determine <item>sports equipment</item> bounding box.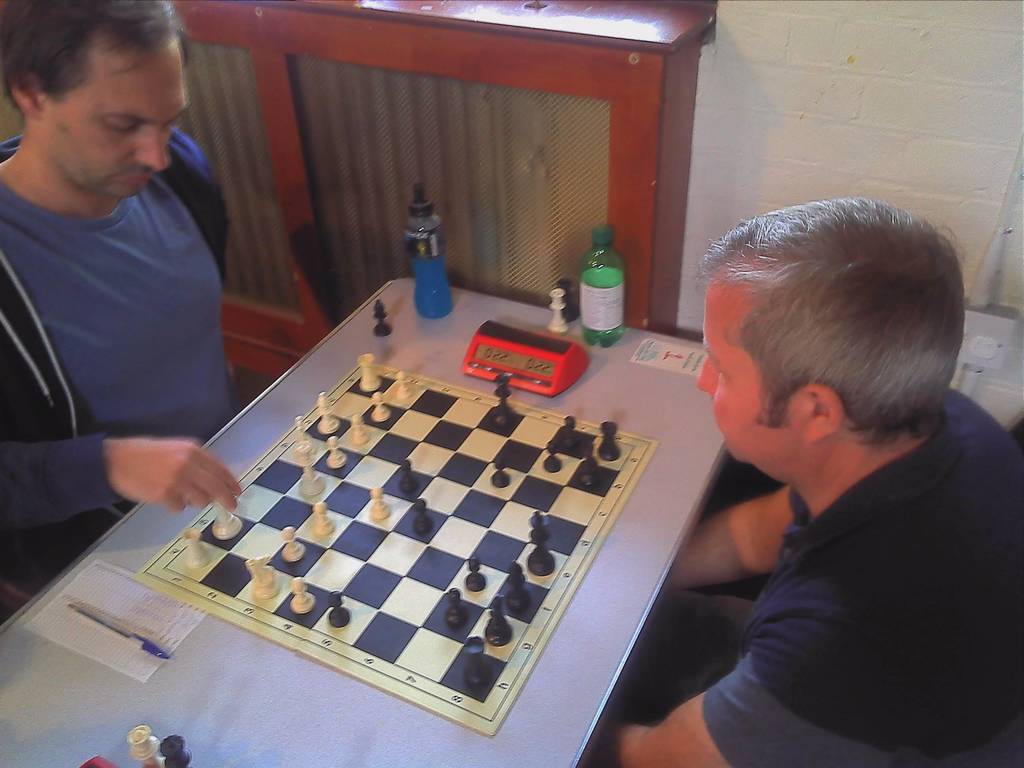
Determined: bbox=[179, 521, 212, 569].
